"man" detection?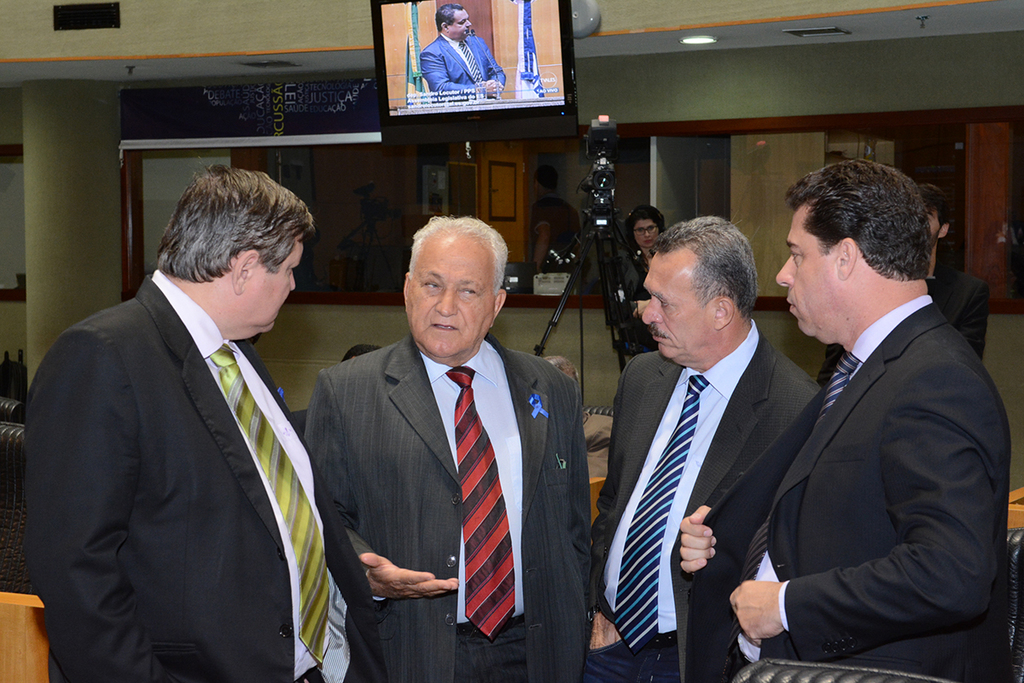
(20, 161, 377, 682)
